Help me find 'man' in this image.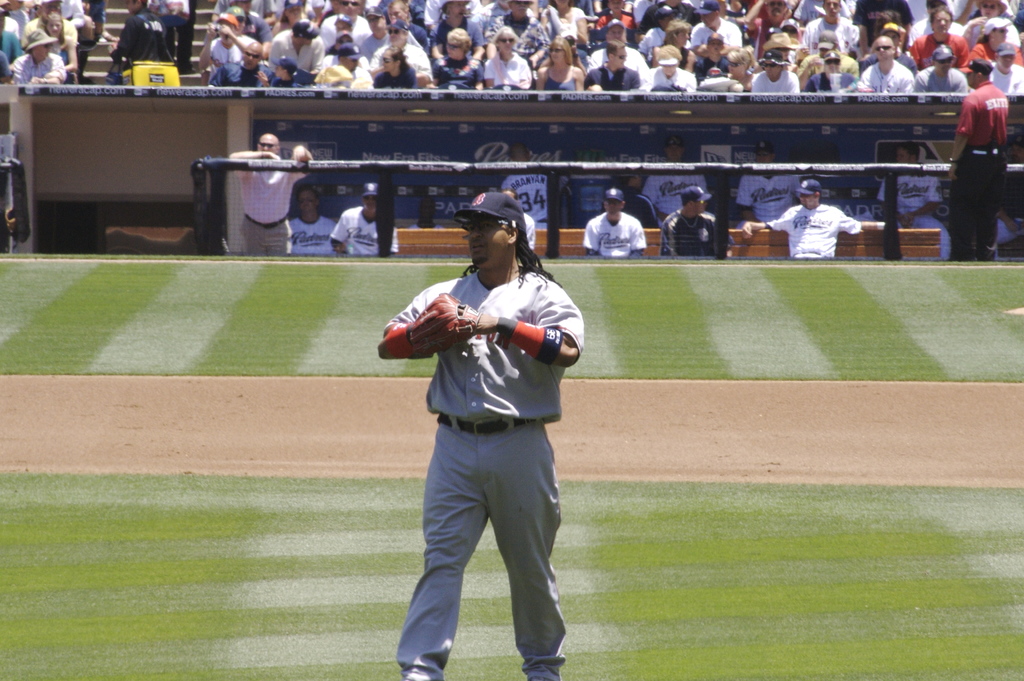
Found it: x1=385, y1=211, x2=583, y2=674.
